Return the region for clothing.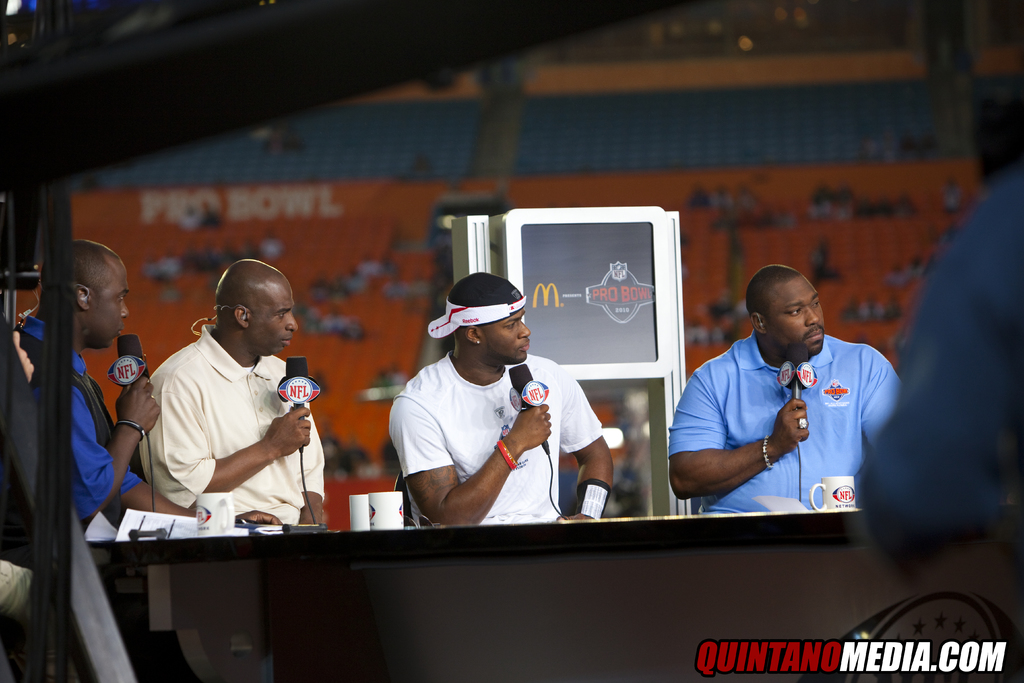
<region>652, 336, 909, 514</region>.
